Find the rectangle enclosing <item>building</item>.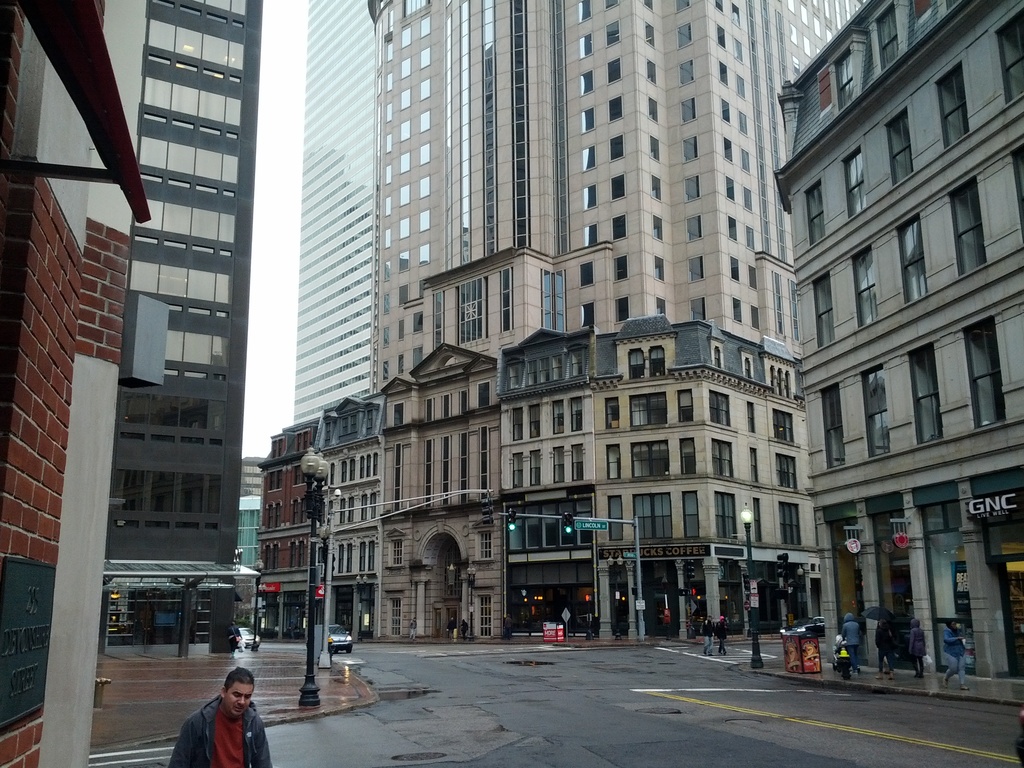
bbox=[294, 0, 376, 422].
